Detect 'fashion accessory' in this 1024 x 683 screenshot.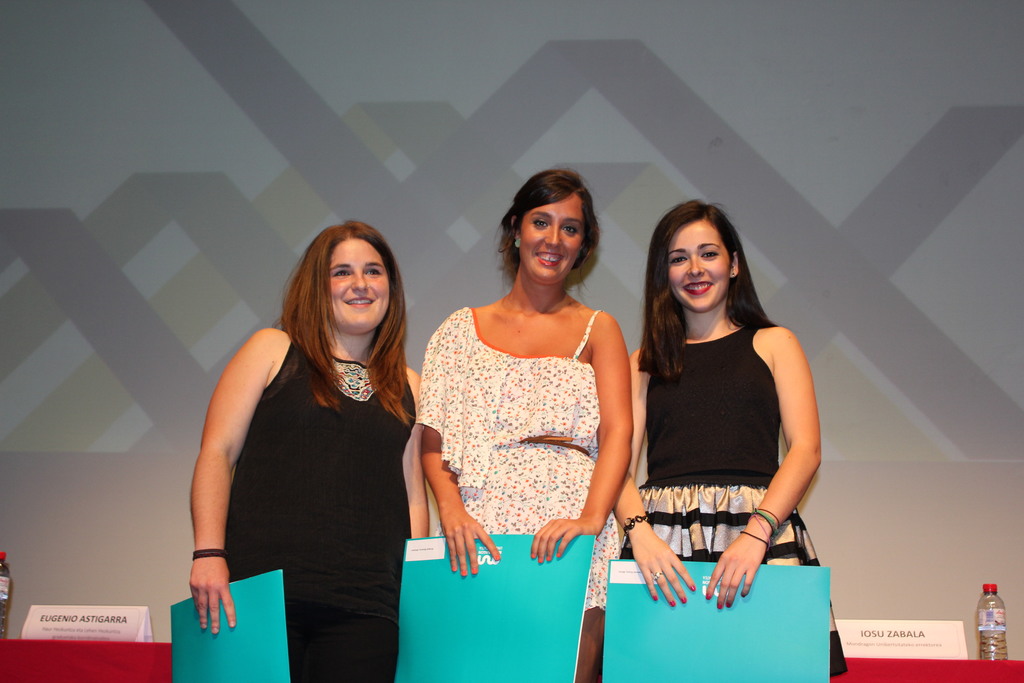
Detection: x1=726, y1=600, x2=732, y2=607.
